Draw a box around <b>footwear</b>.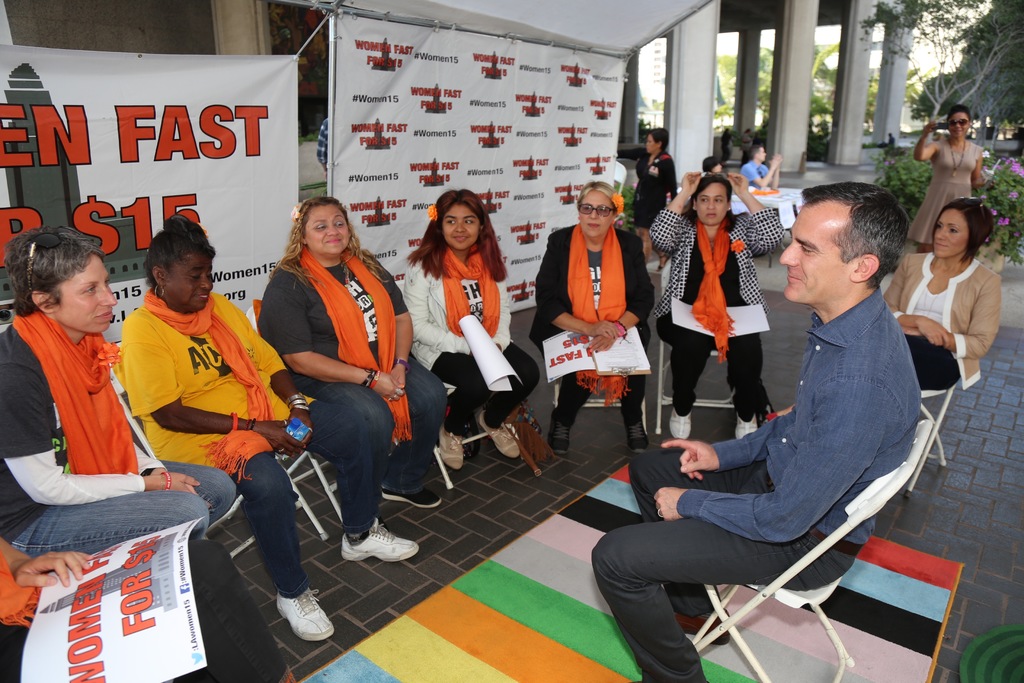
[736, 404, 760, 440].
